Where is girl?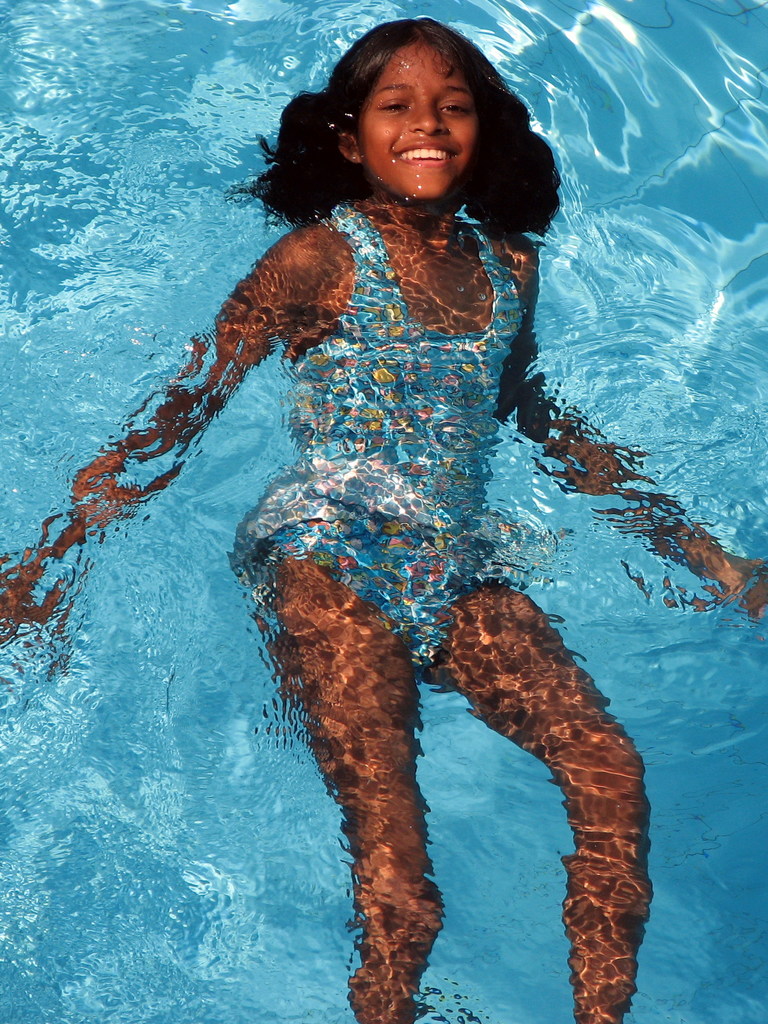
0, 13, 767, 1019.
